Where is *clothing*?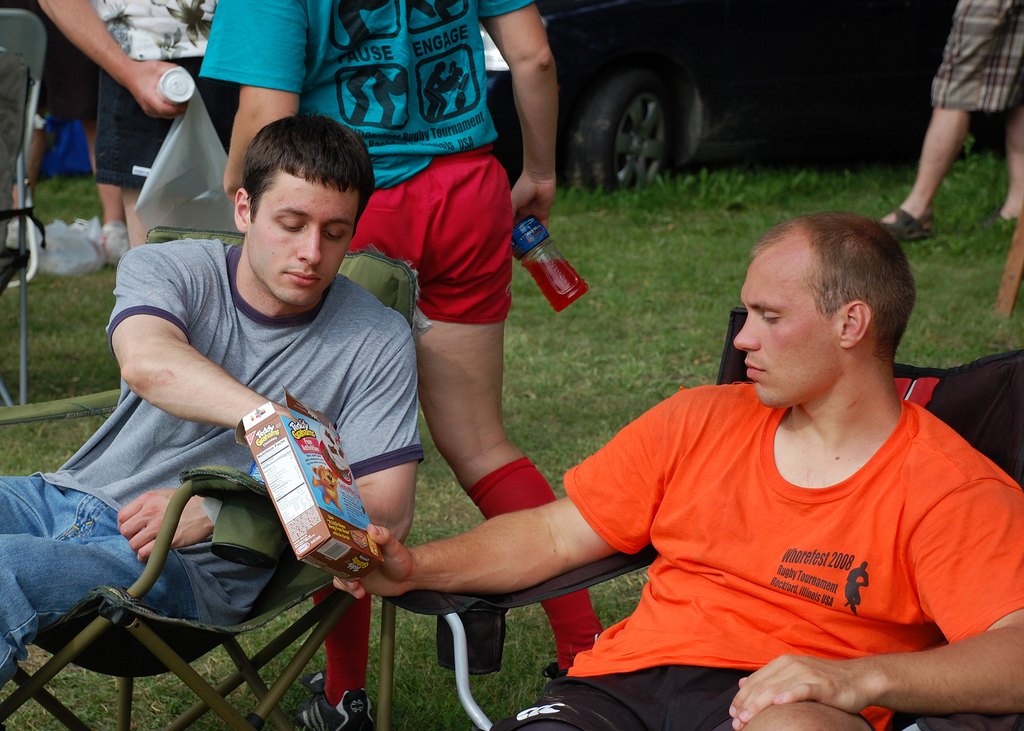
locate(1, 239, 415, 694).
